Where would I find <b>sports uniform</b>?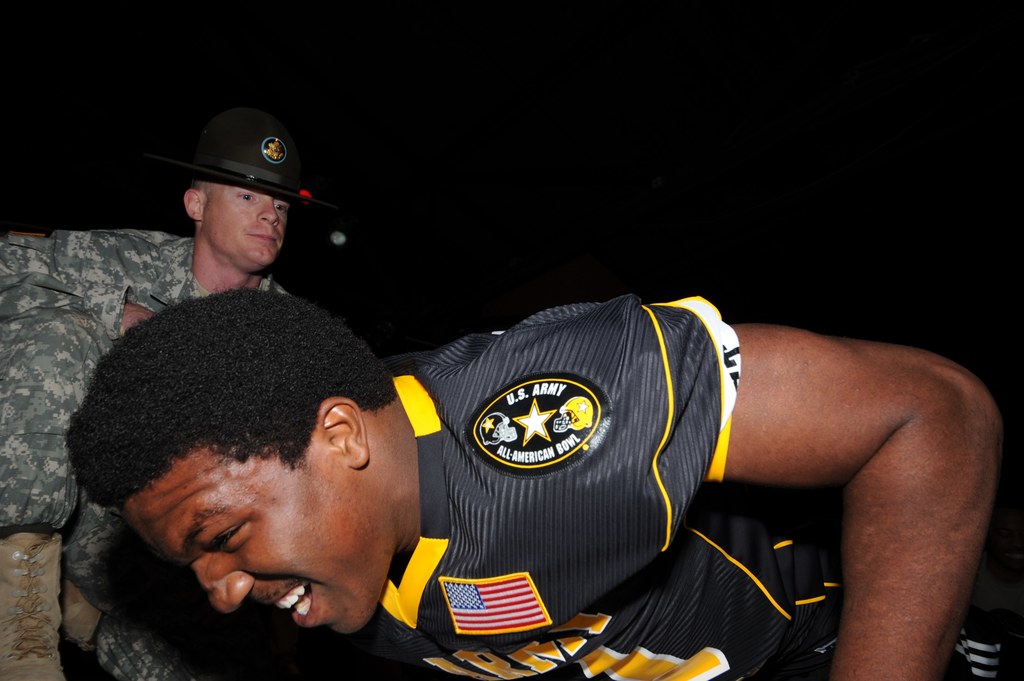
At <box>309,289,1012,680</box>.
